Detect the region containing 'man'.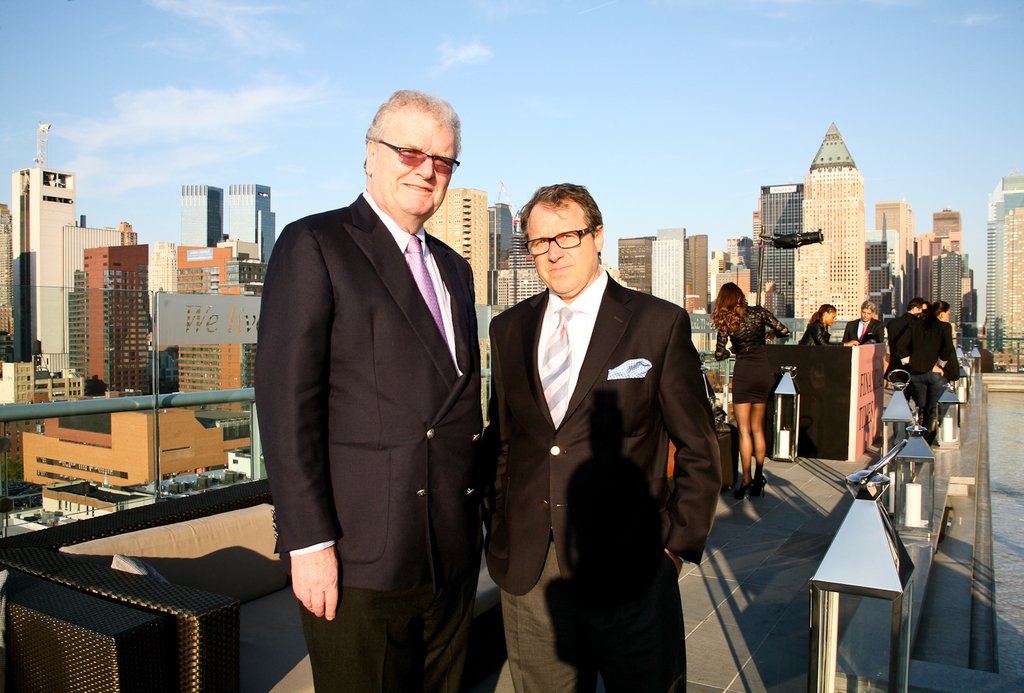
locate(481, 159, 725, 684).
